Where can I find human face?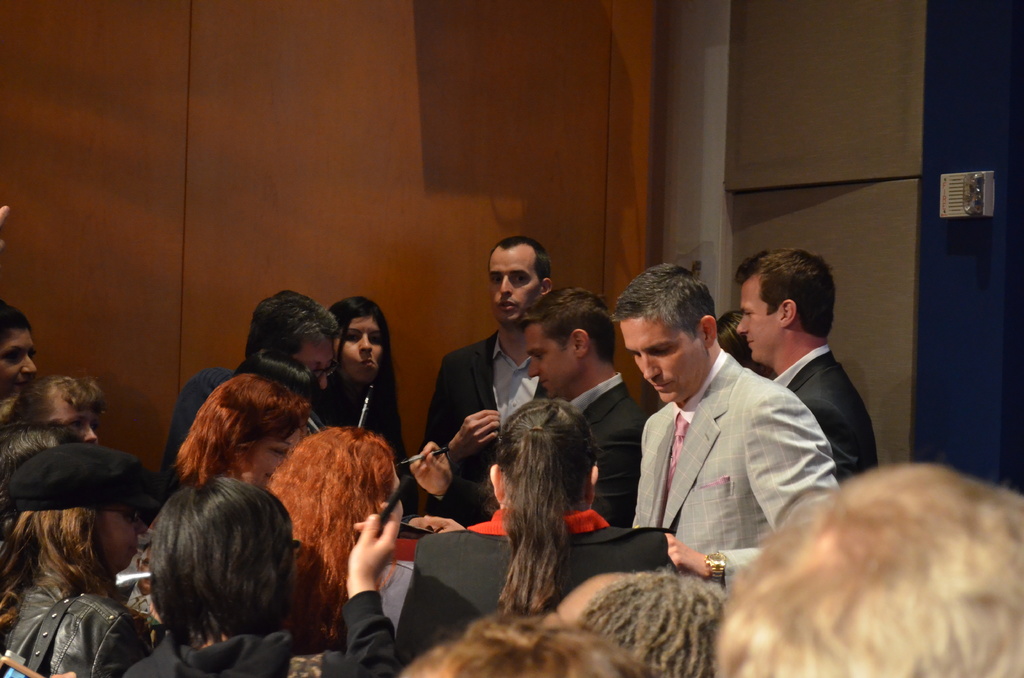
You can find it at 49,392,98,445.
